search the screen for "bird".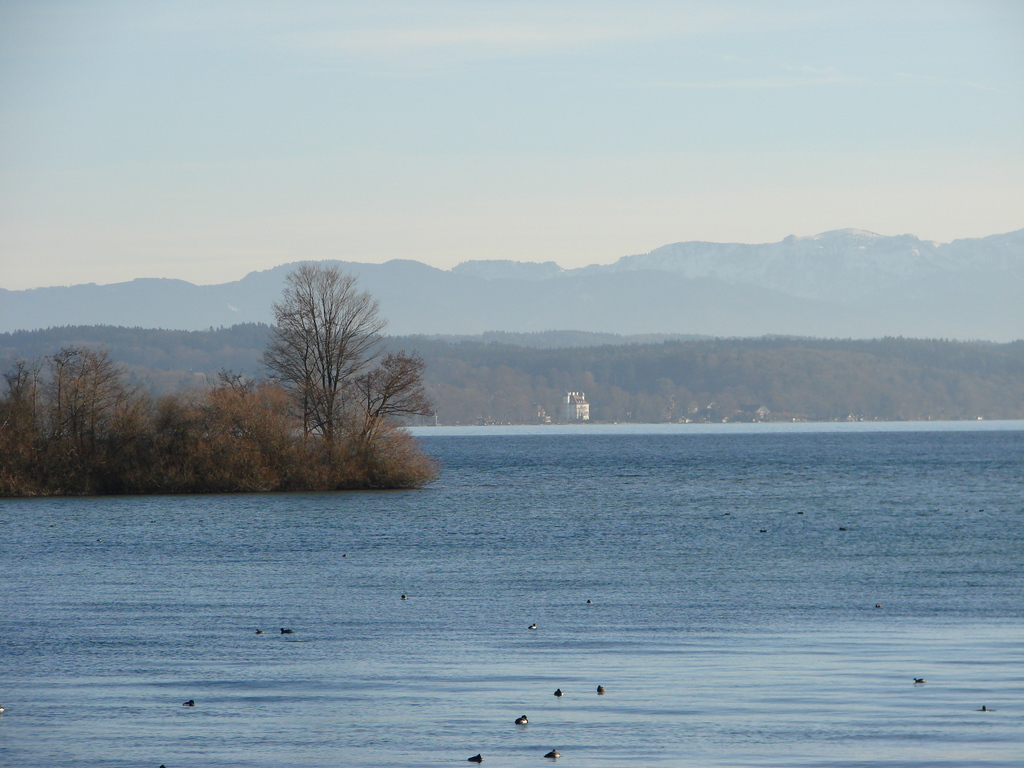
Found at 467,749,488,762.
